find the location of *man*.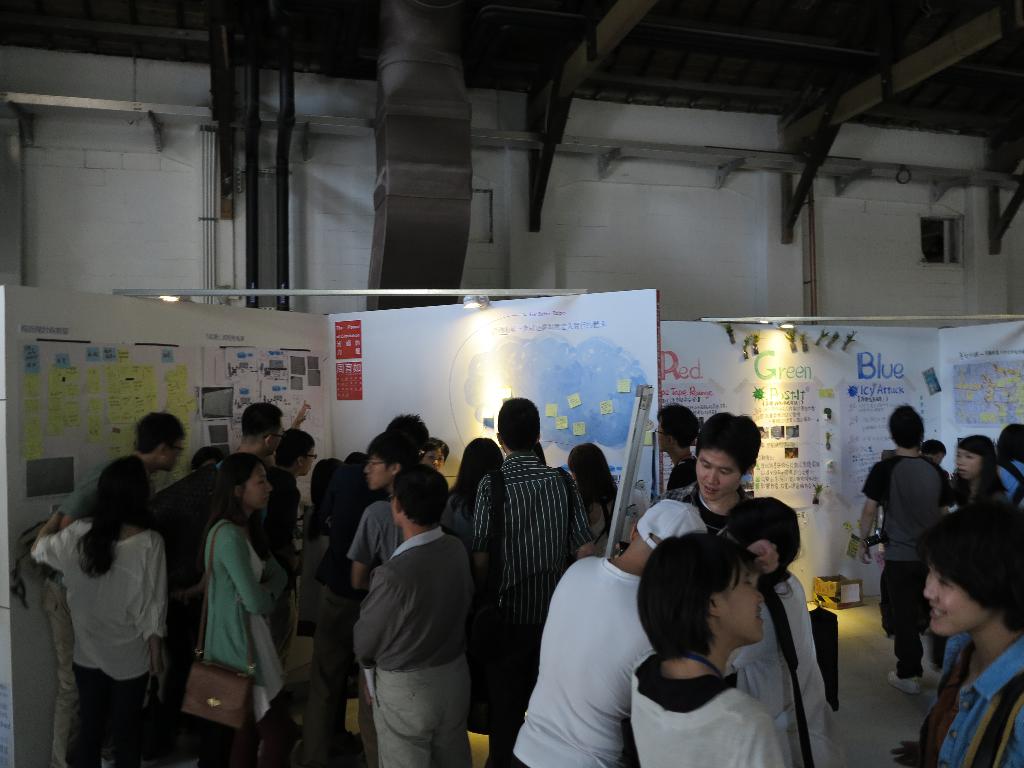
Location: 466,417,598,703.
